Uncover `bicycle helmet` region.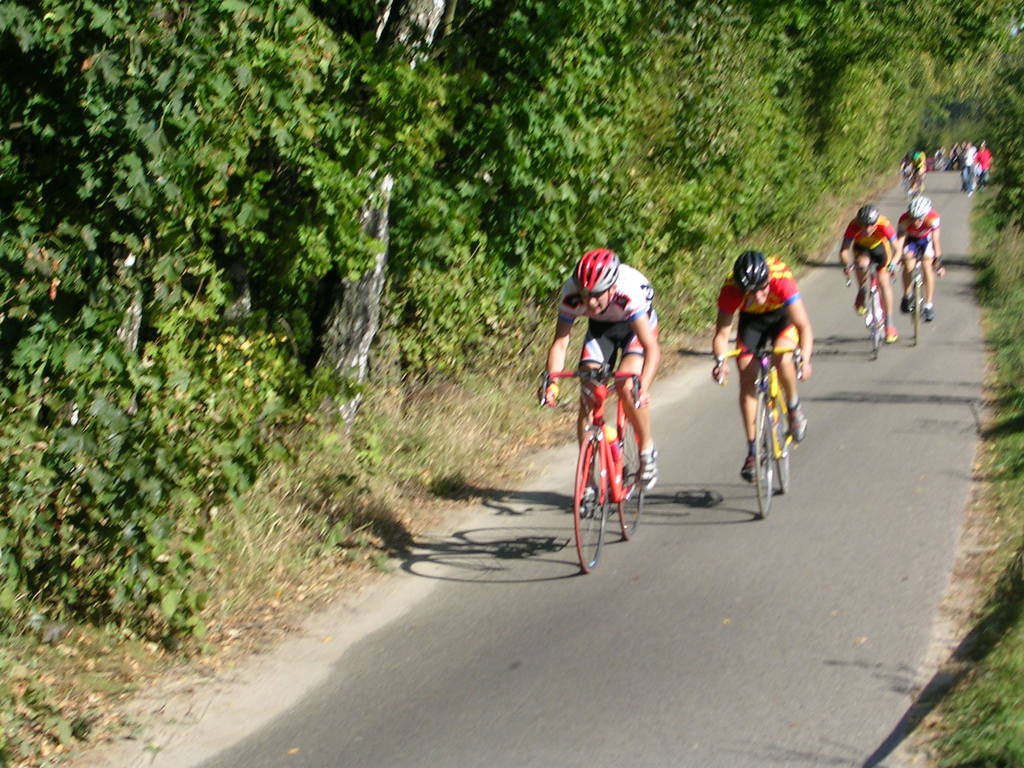
Uncovered: {"x1": 575, "y1": 244, "x2": 622, "y2": 297}.
